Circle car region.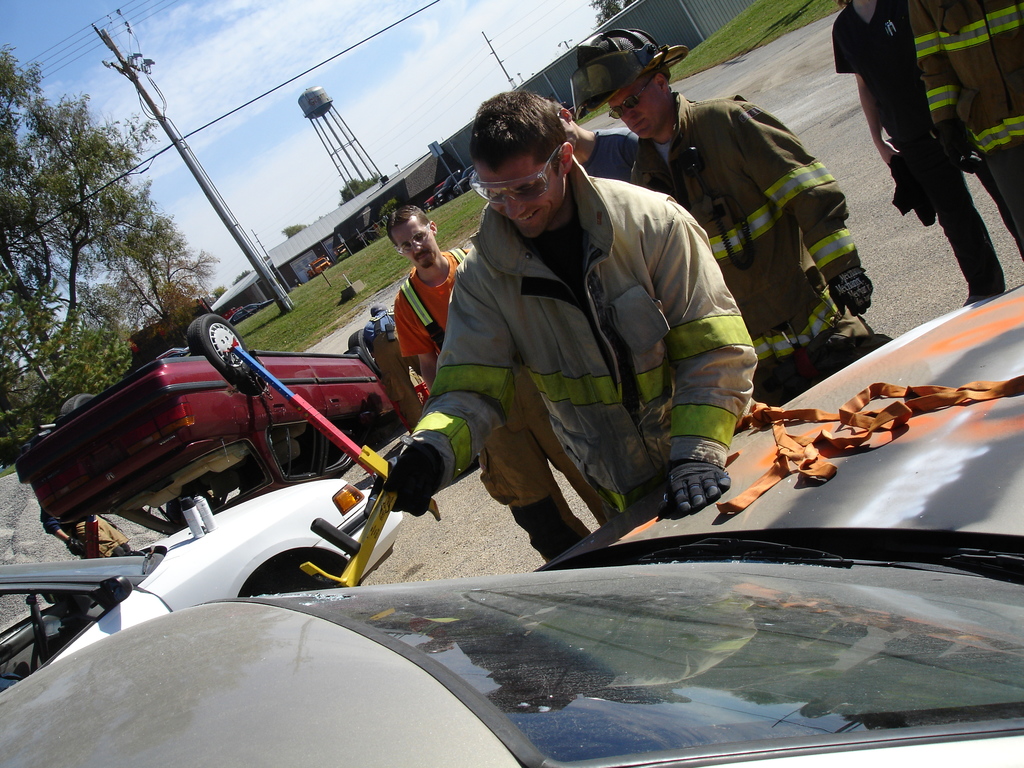
Region: BBox(420, 179, 444, 211).
